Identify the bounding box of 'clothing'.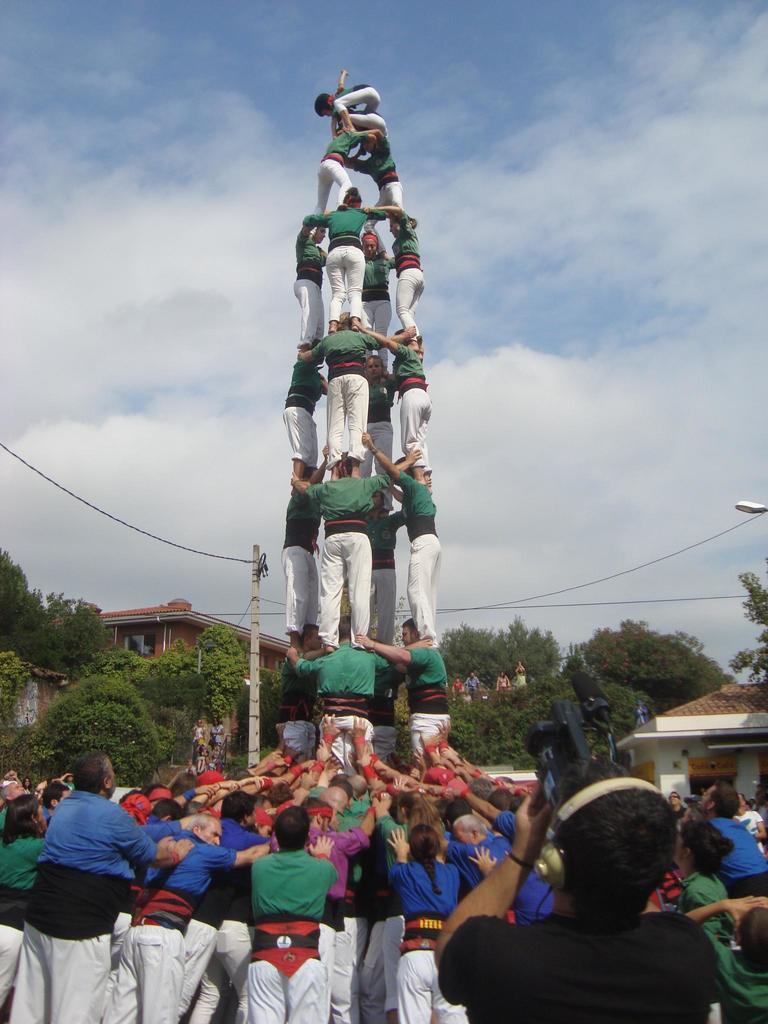
[392,348,433,467].
